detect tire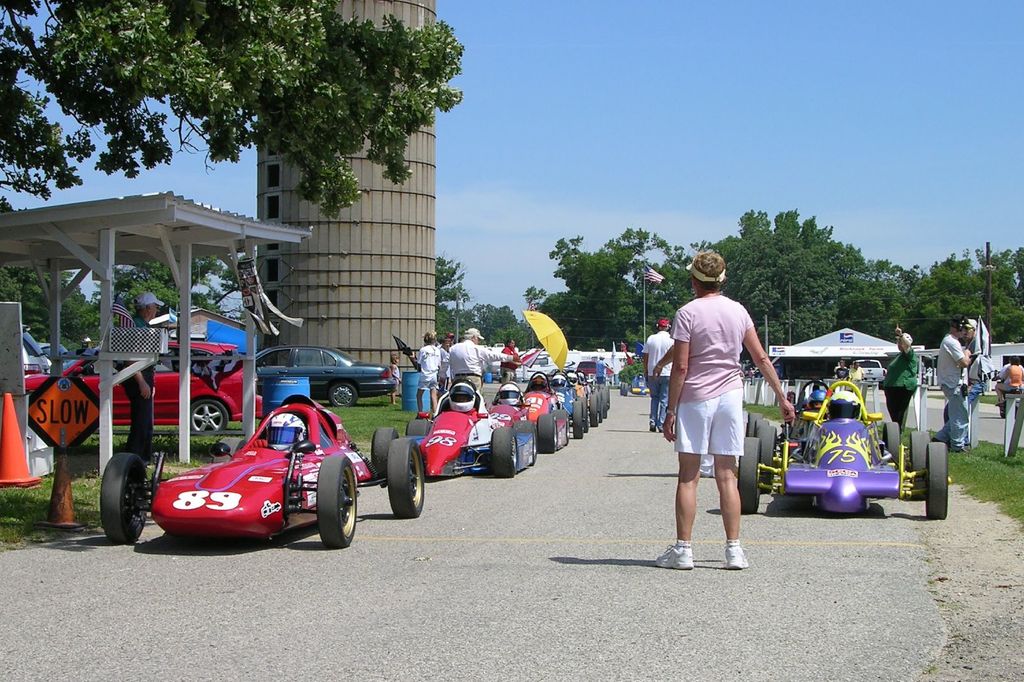
<box>913,432,929,471</box>
